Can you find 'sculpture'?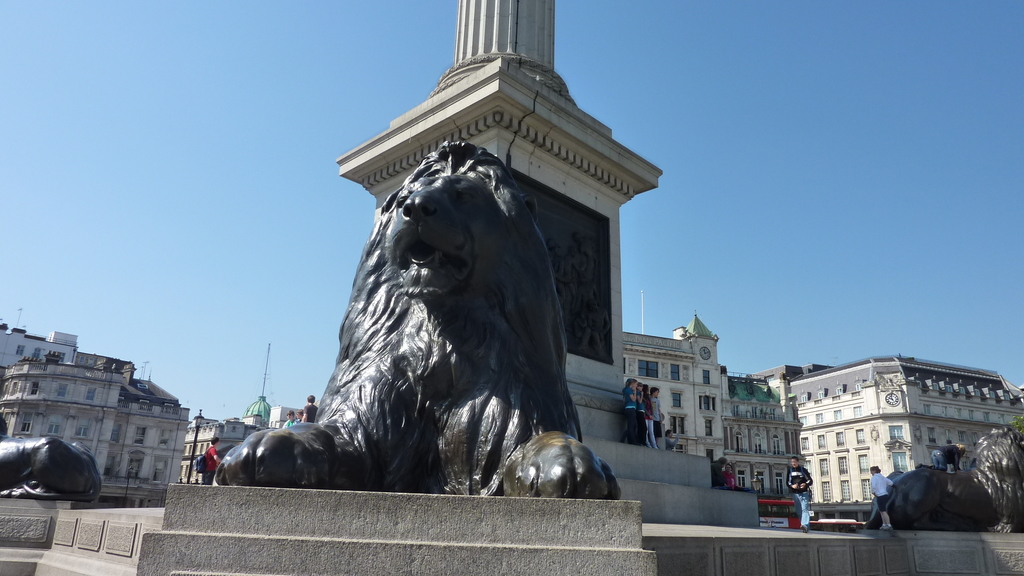
Yes, bounding box: (x1=0, y1=416, x2=99, y2=501).
